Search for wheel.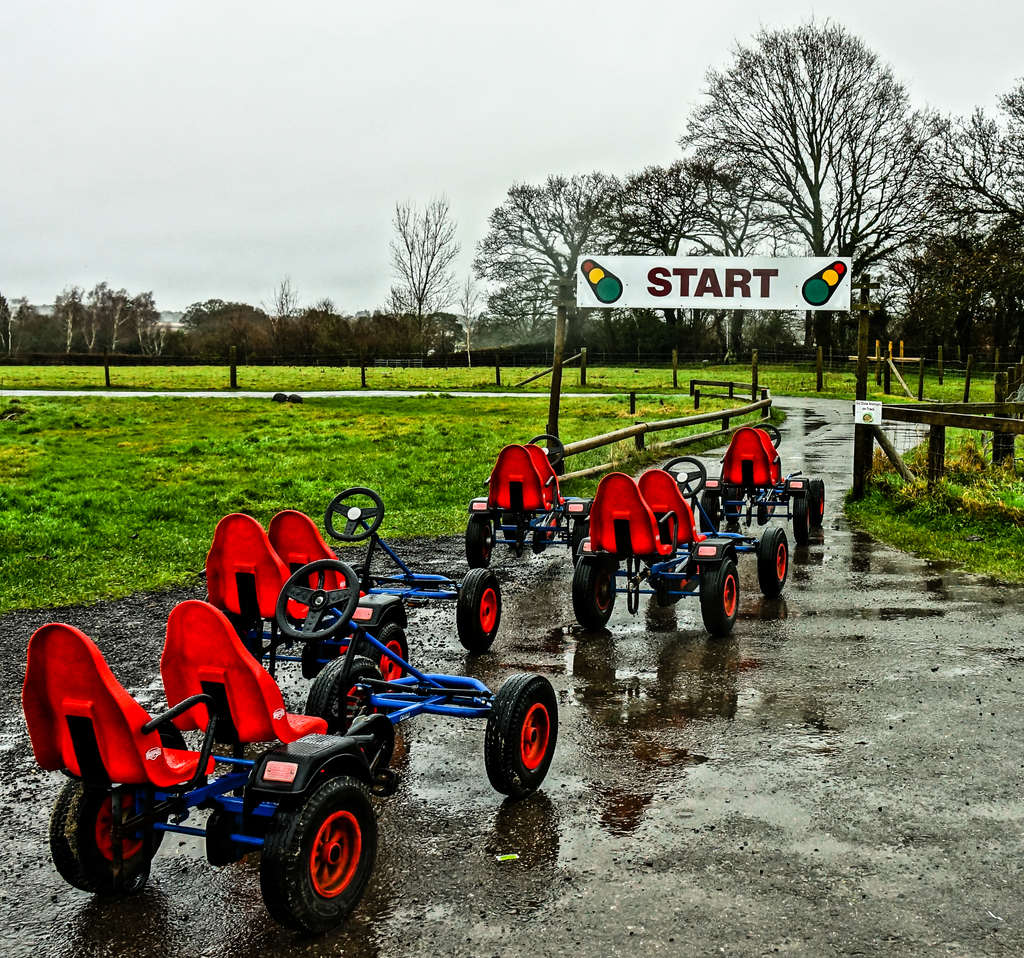
Found at 323/486/383/546.
